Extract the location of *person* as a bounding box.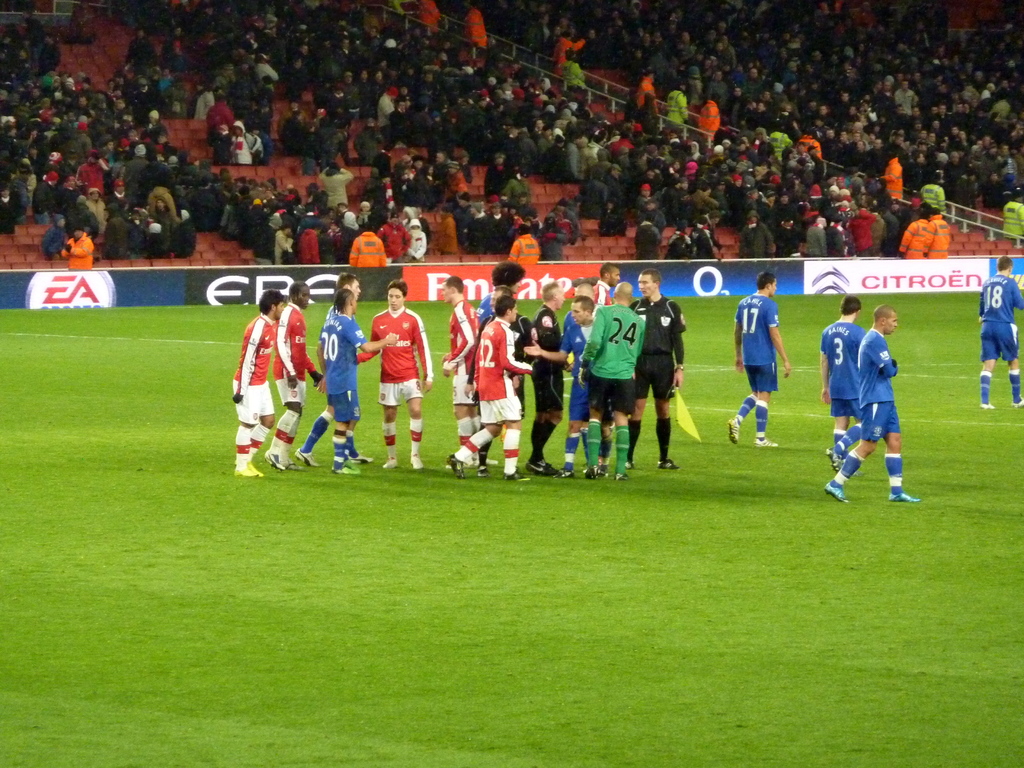
228,289,283,476.
